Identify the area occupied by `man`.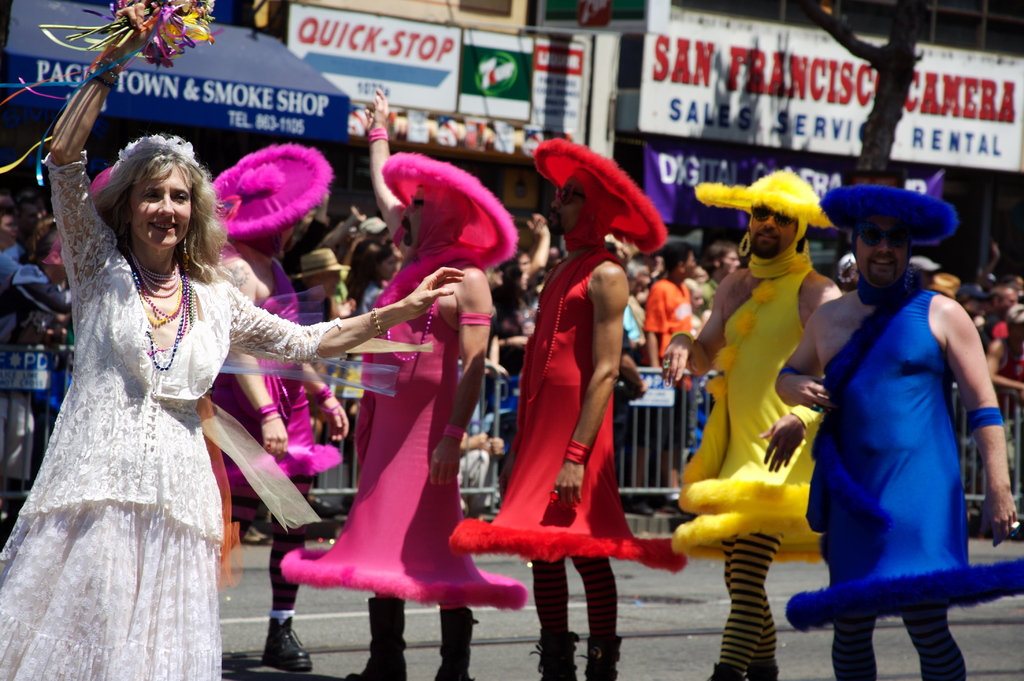
Area: box=[771, 188, 1016, 680].
